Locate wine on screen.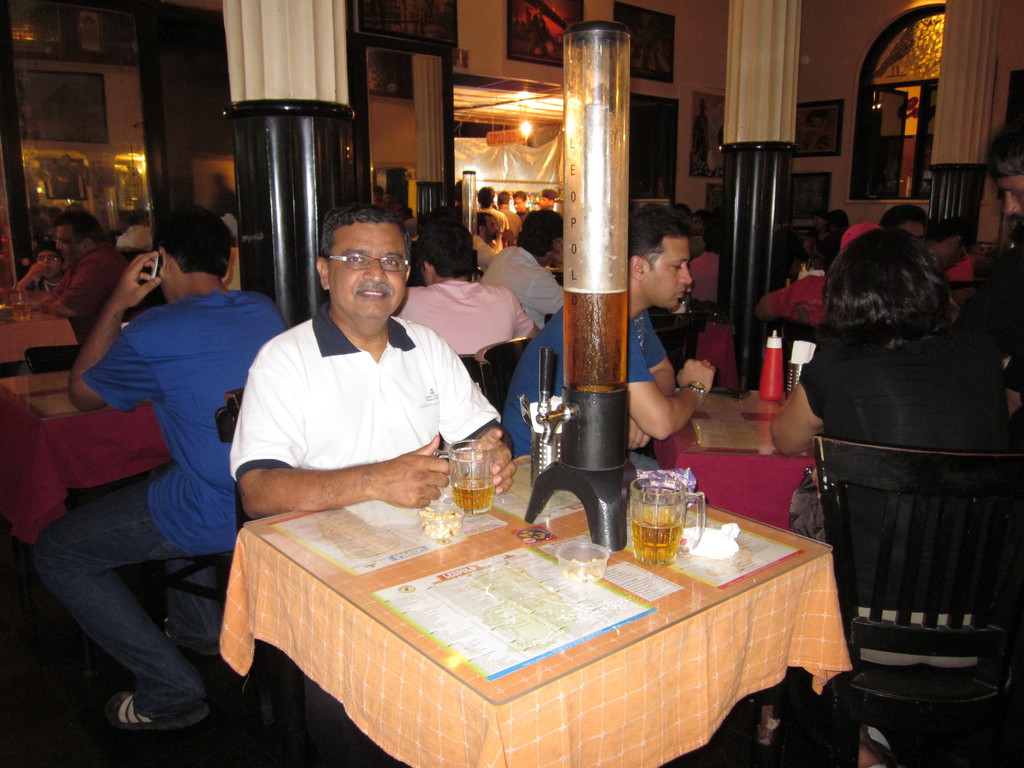
On screen at [x1=625, y1=511, x2=680, y2=566].
